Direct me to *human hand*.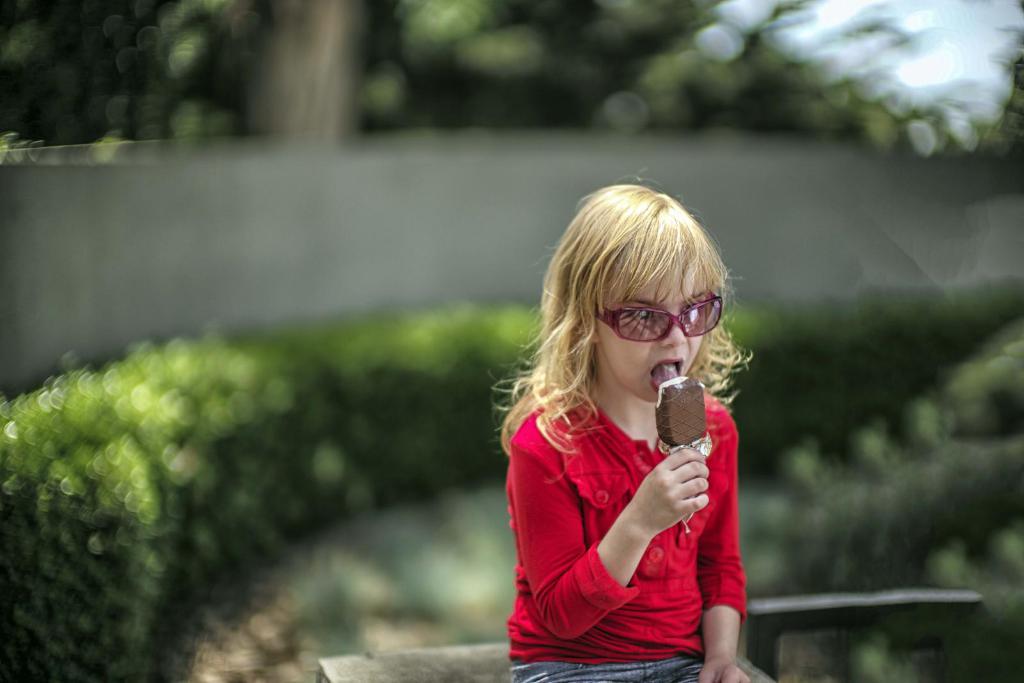
Direction: box(699, 659, 751, 682).
